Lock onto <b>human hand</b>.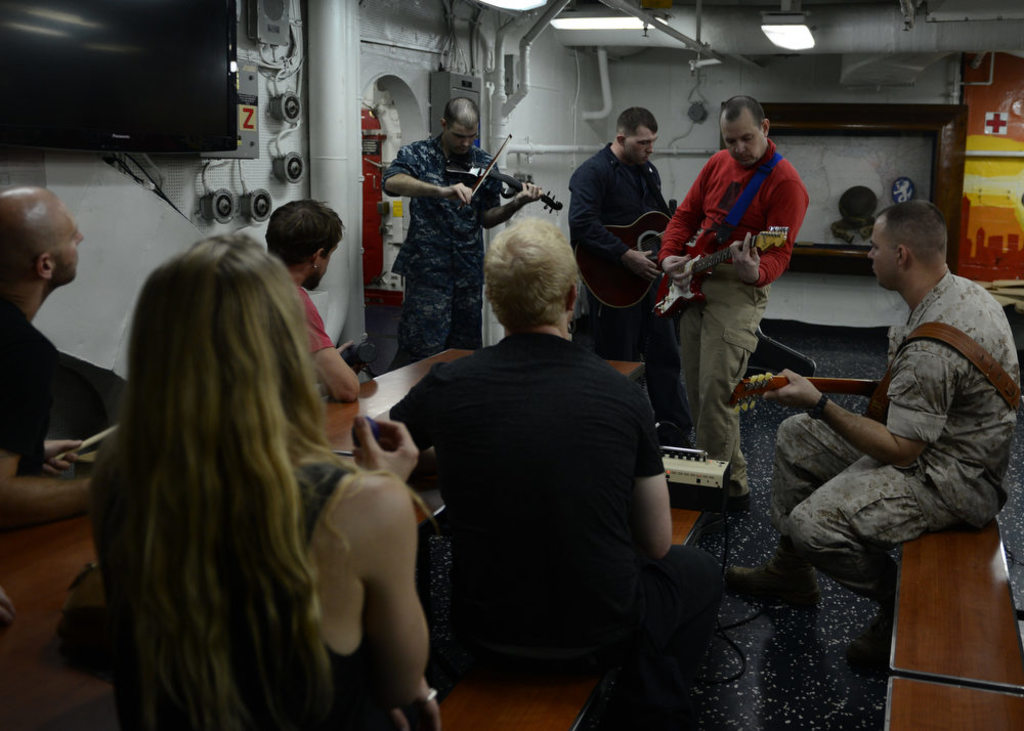
Locked: 334 340 355 356.
